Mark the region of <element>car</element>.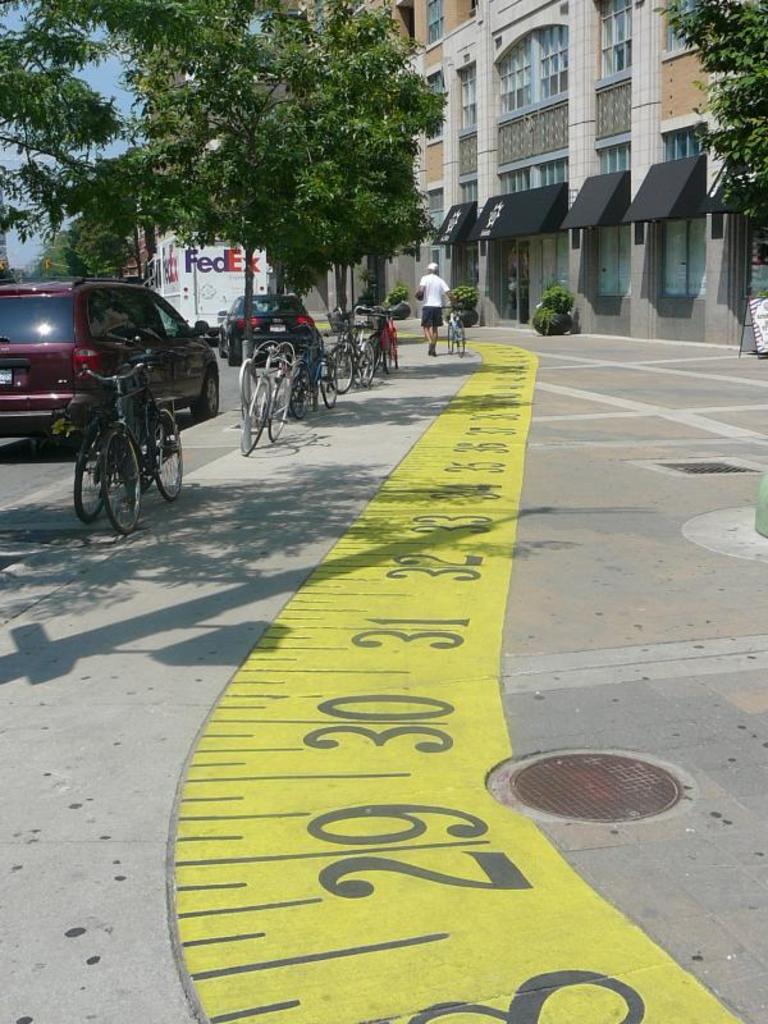
Region: 216,293,317,362.
